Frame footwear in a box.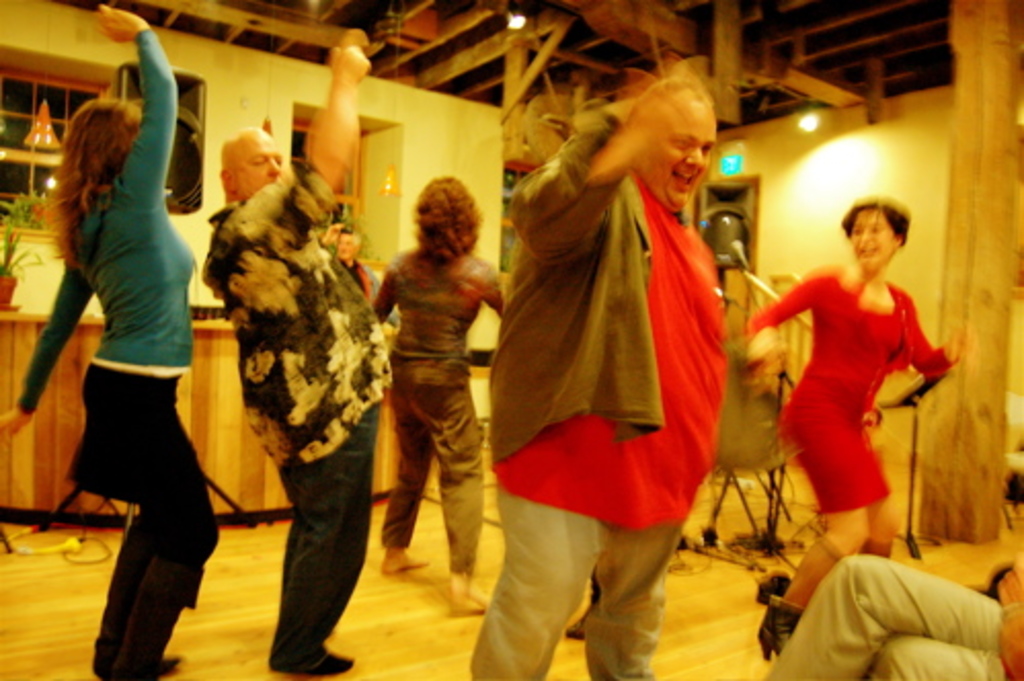
[566,607,595,640].
